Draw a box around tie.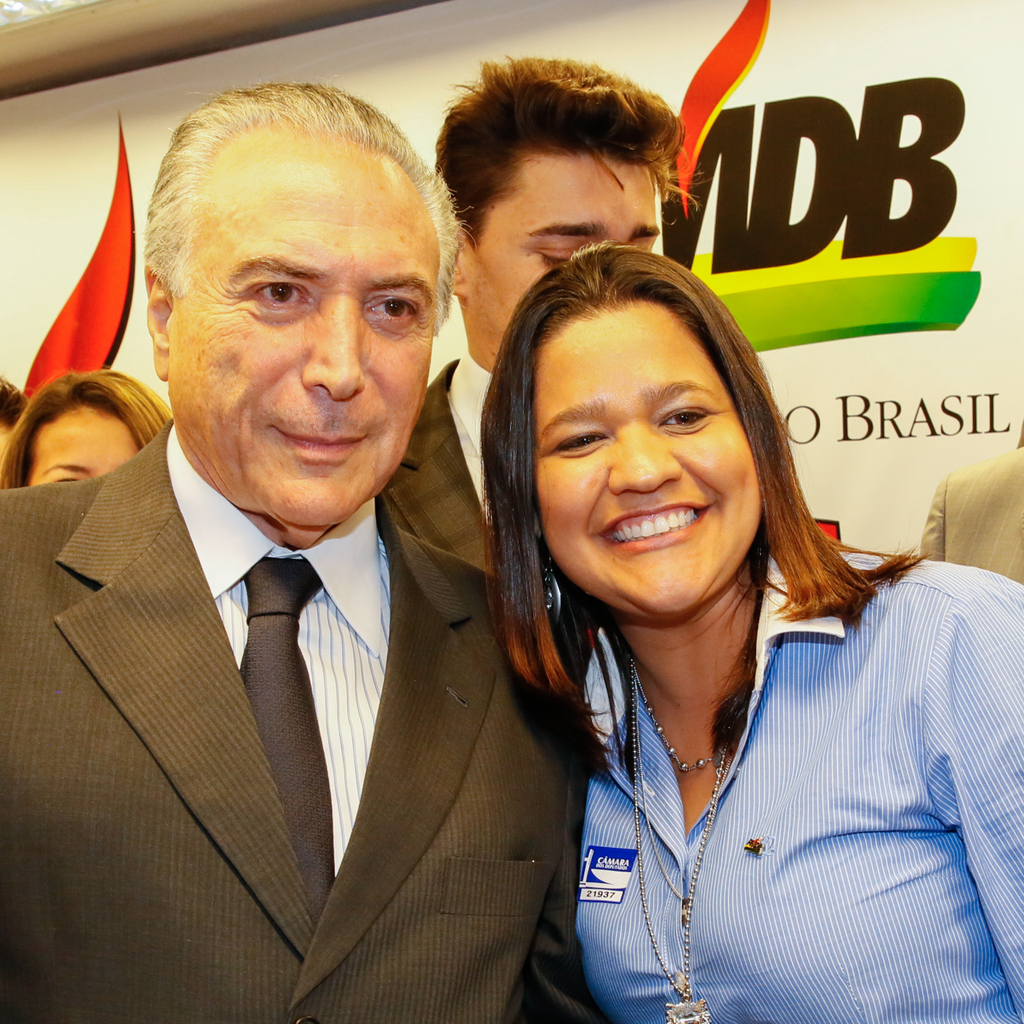
locate(238, 549, 331, 909).
